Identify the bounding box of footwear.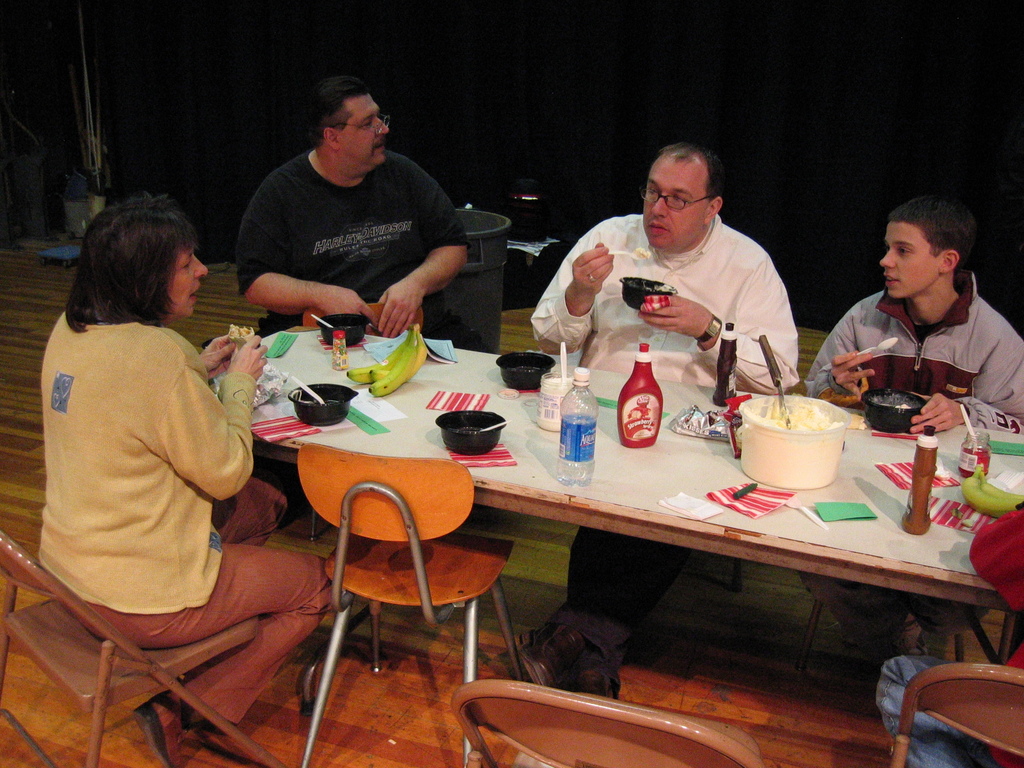
locate(514, 617, 587, 683).
